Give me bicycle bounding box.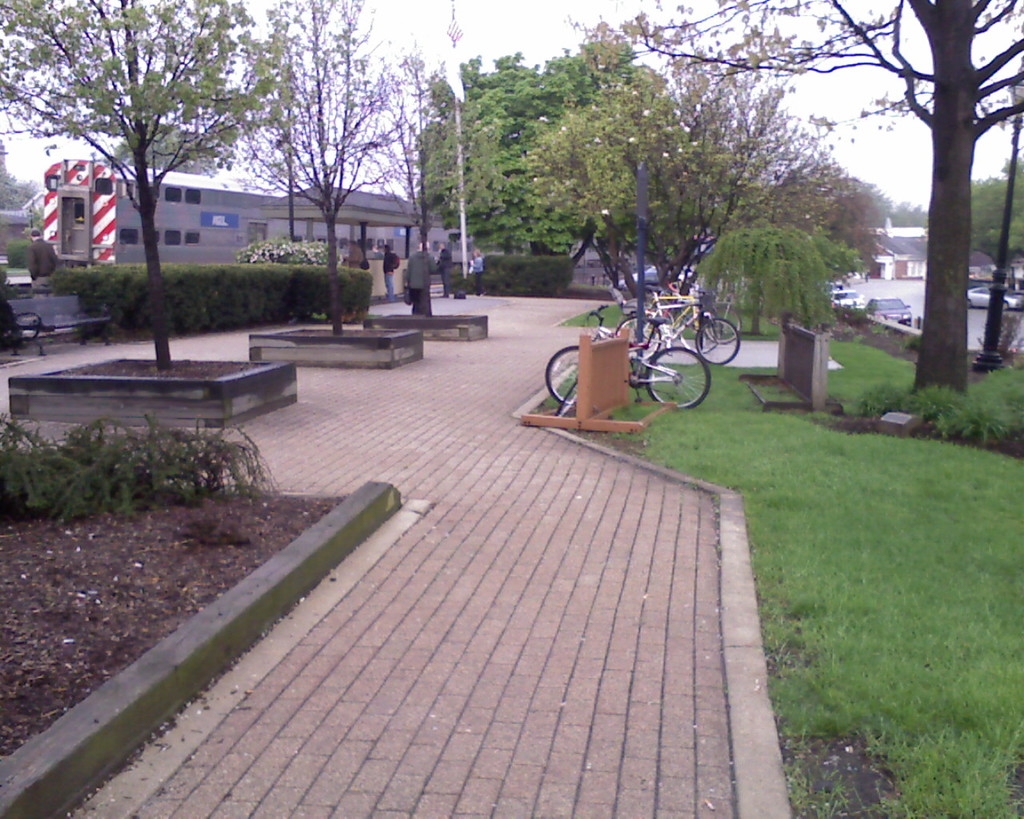
<box>678,297,739,369</box>.
